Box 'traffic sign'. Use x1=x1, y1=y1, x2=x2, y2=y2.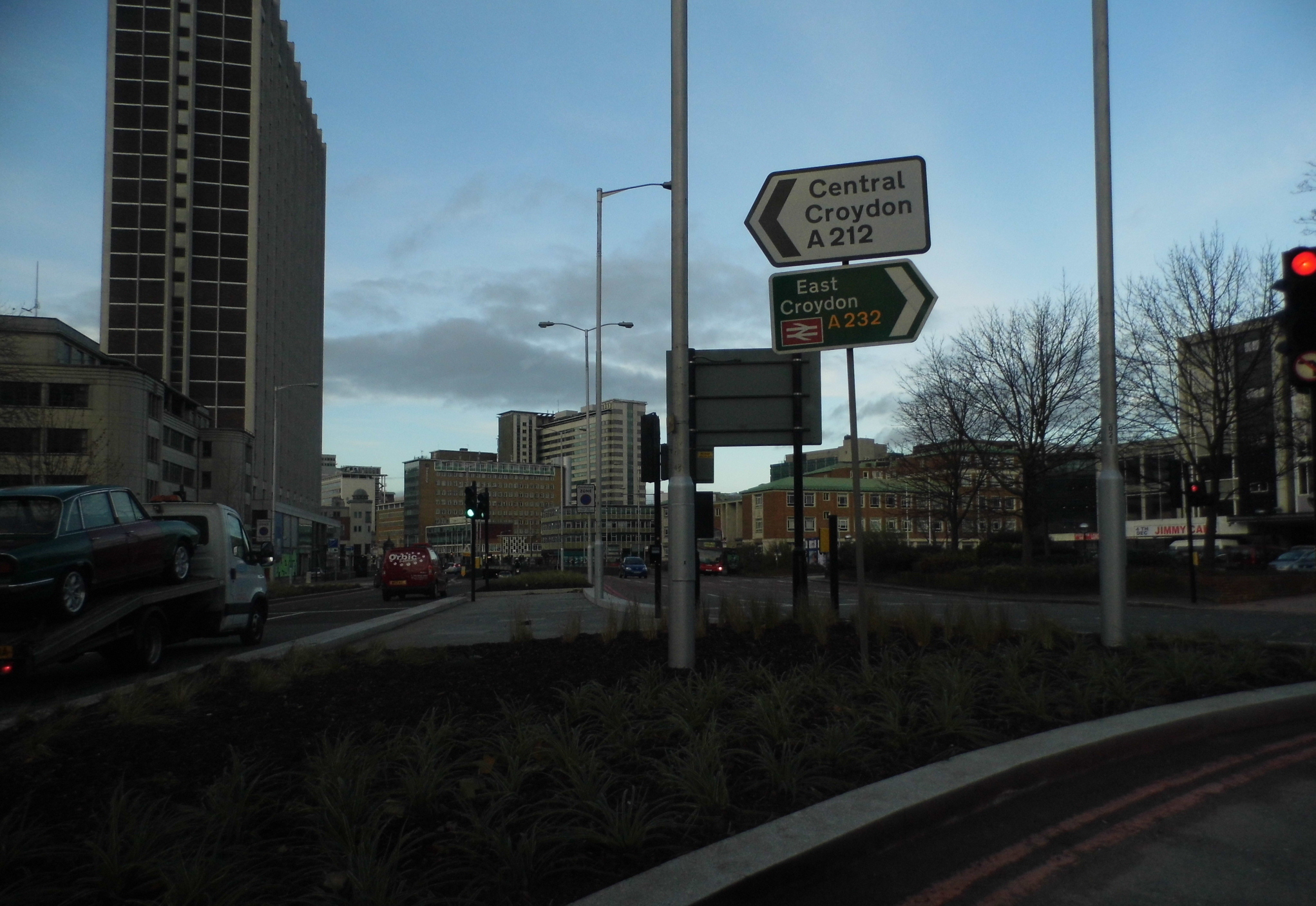
x1=297, y1=313, x2=307, y2=335.
